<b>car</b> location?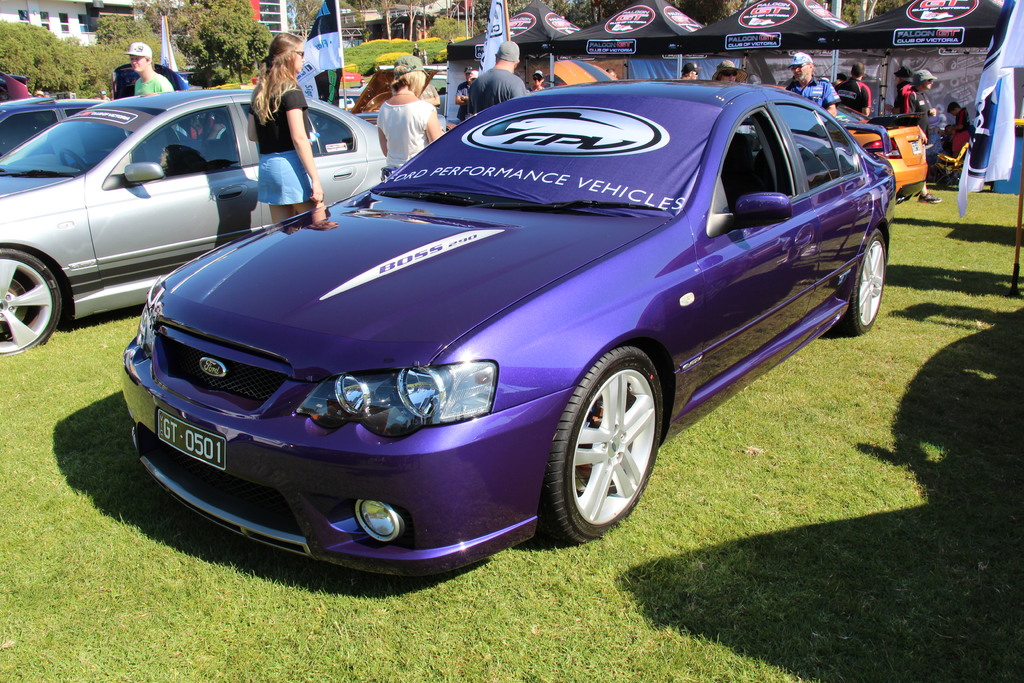
<region>0, 85, 385, 356</region>
